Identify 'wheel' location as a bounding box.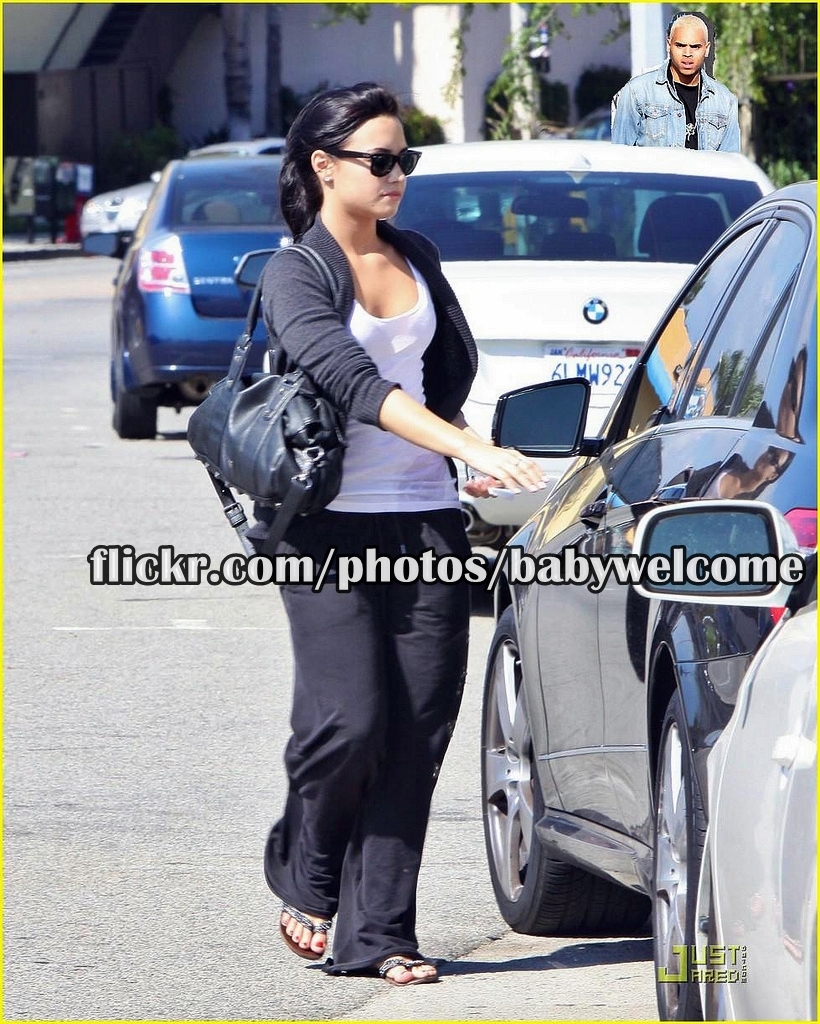
detection(478, 602, 576, 939).
